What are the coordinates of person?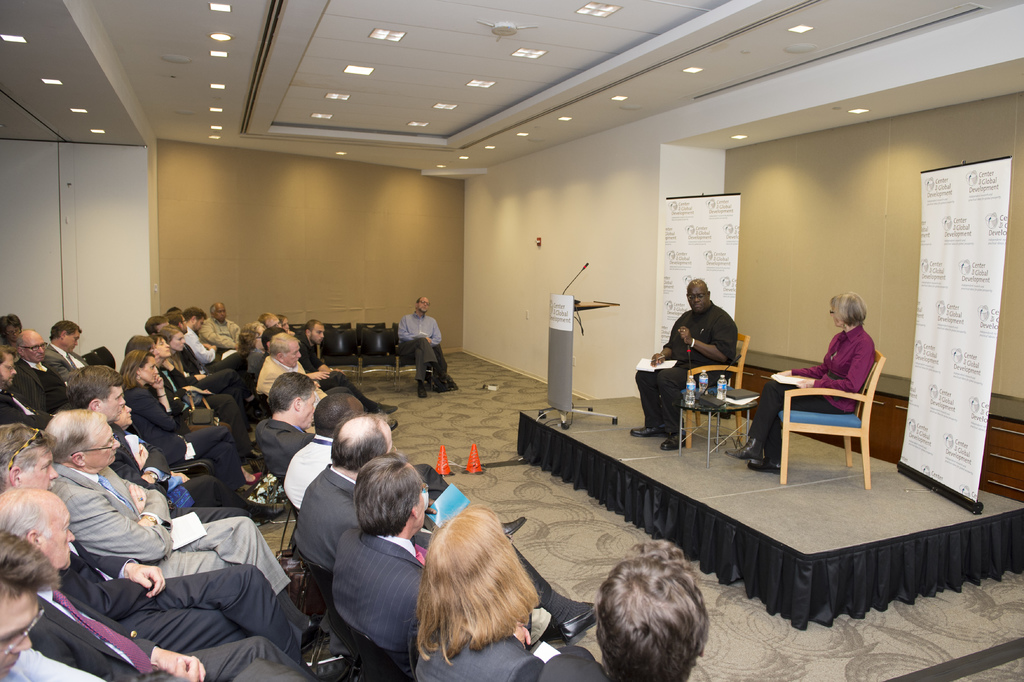
394/292/445/399.
